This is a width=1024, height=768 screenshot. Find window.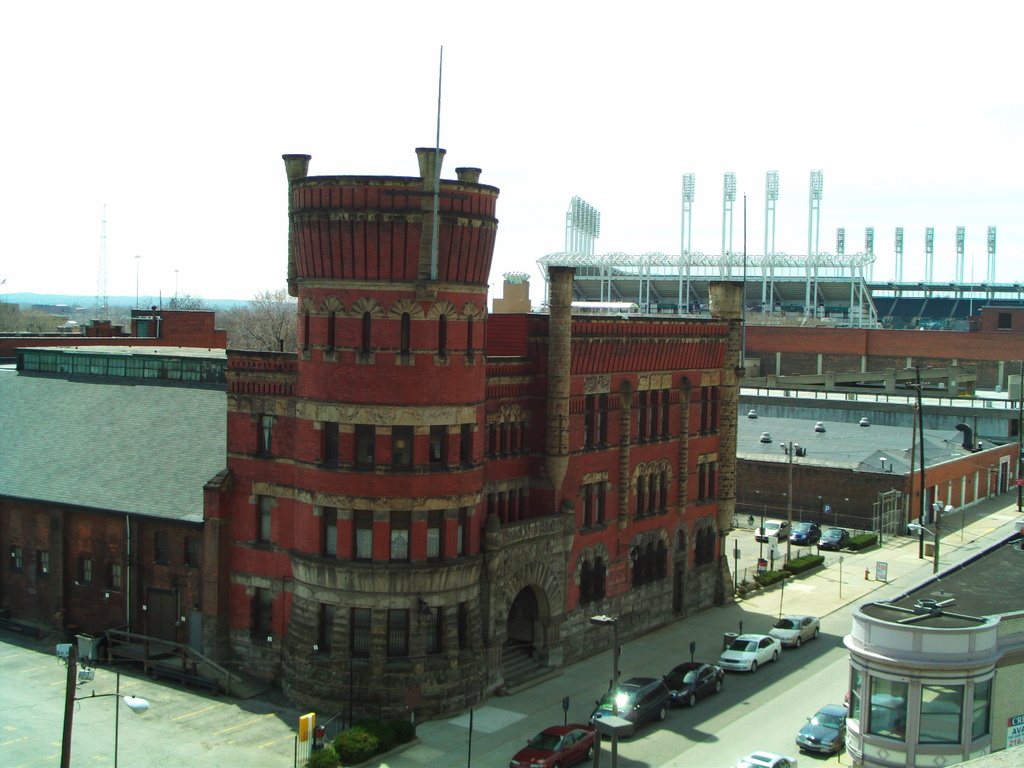
Bounding box: [left=248, top=585, right=273, bottom=641].
